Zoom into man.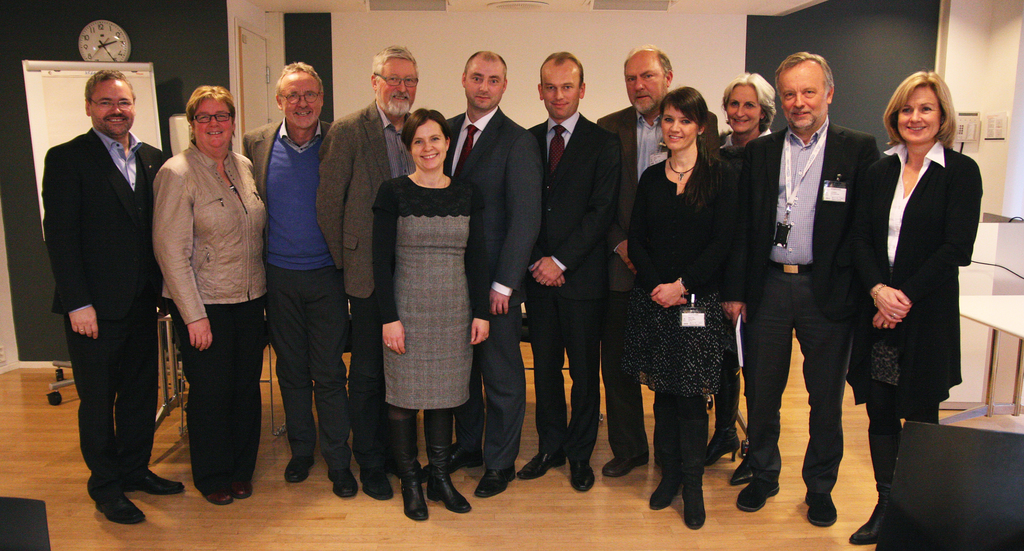
Zoom target: rect(443, 51, 540, 500).
